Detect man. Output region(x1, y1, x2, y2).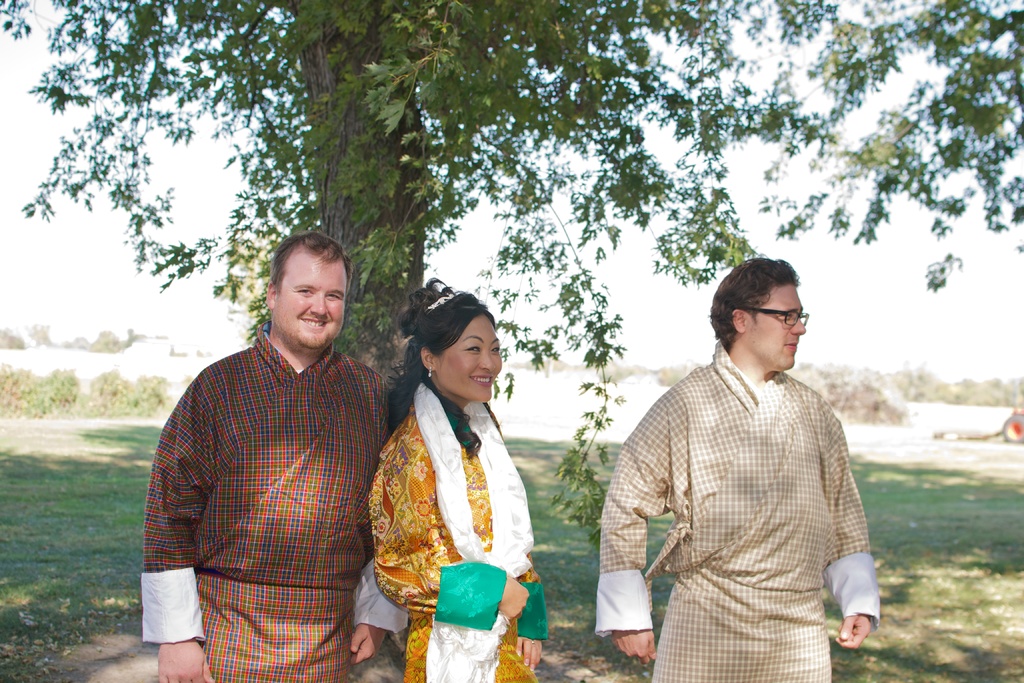
region(141, 224, 413, 682).
